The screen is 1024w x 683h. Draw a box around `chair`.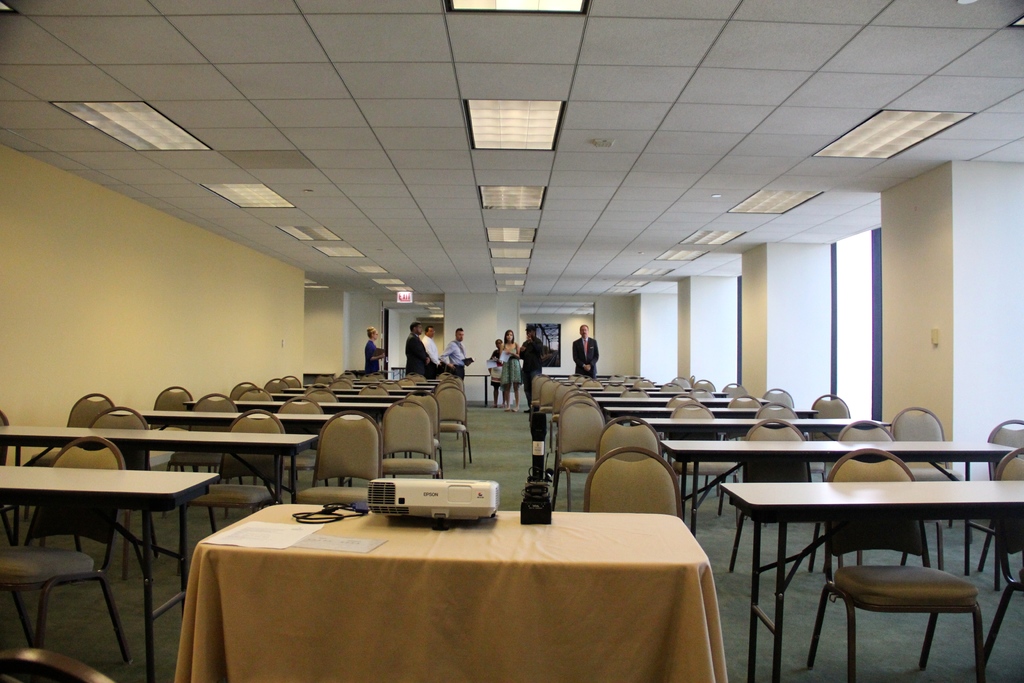
25,386,118,532.
